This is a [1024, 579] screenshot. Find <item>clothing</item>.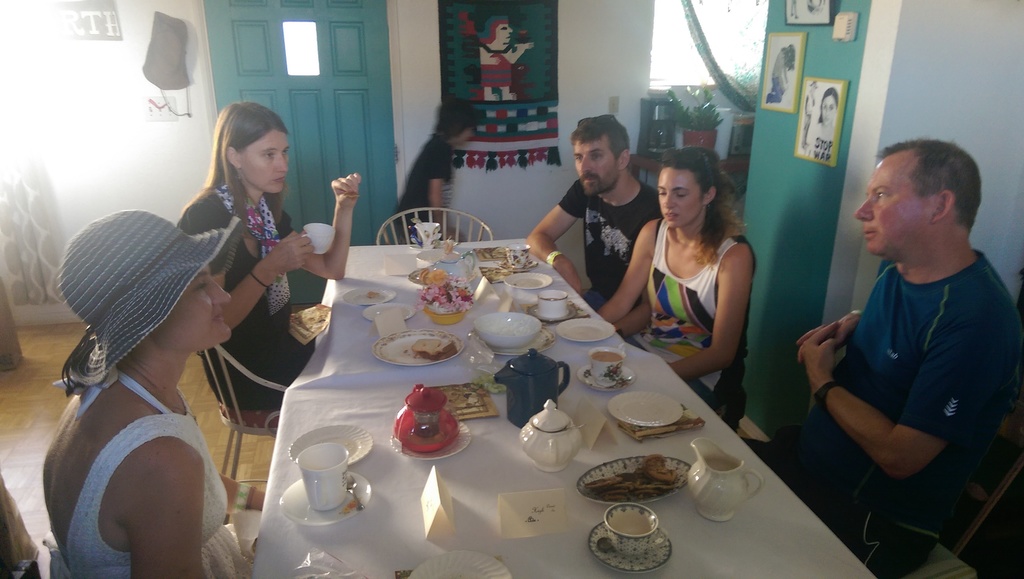
Bounding box: (left=44, top=363, right=265, bottom=578).
